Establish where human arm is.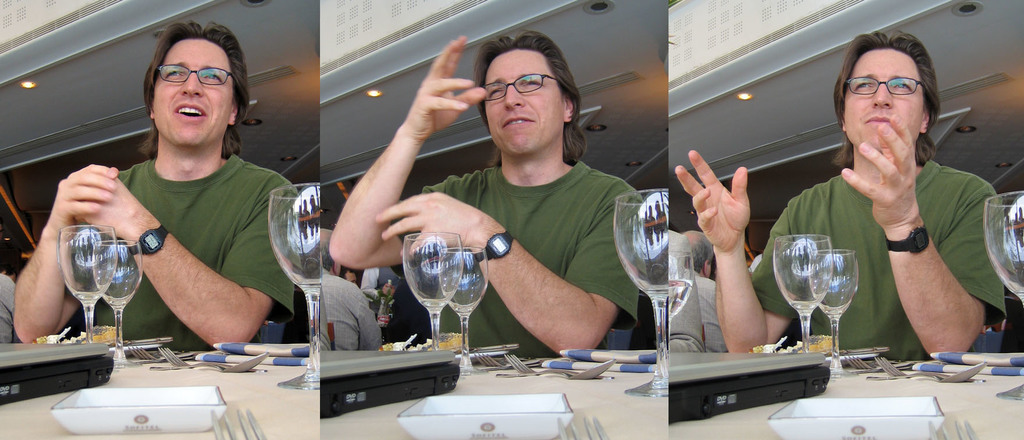
Established at locate(675, 146, 824, 356).
